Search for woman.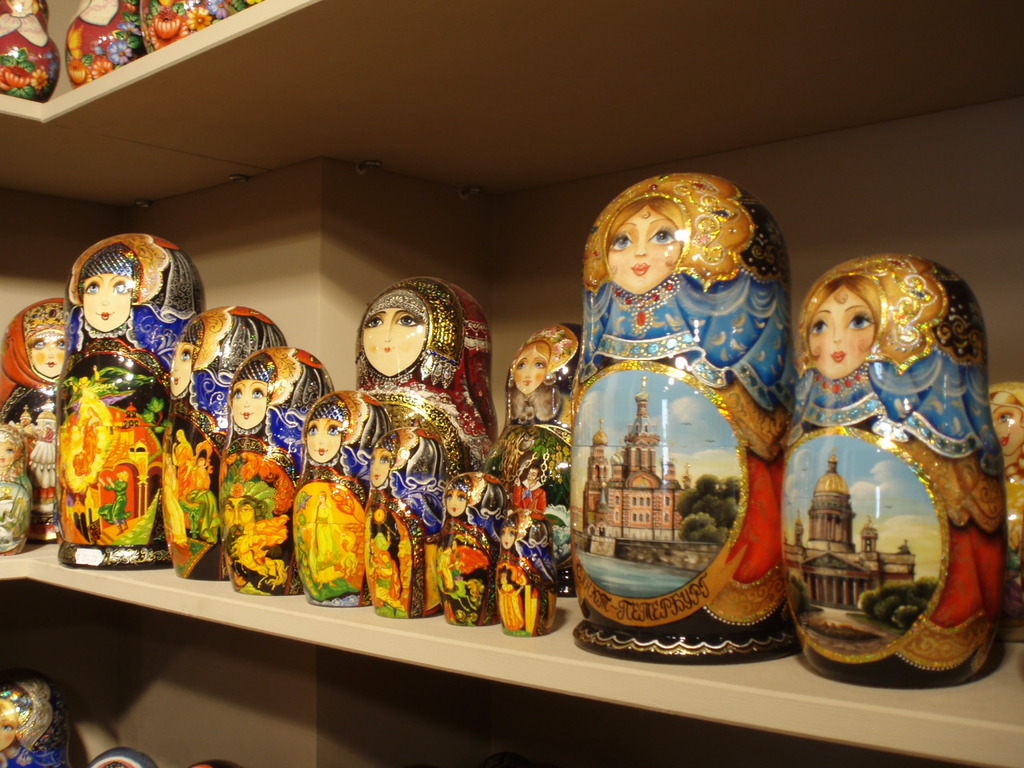
Found at l=493, t=510, r=535, b=582.
